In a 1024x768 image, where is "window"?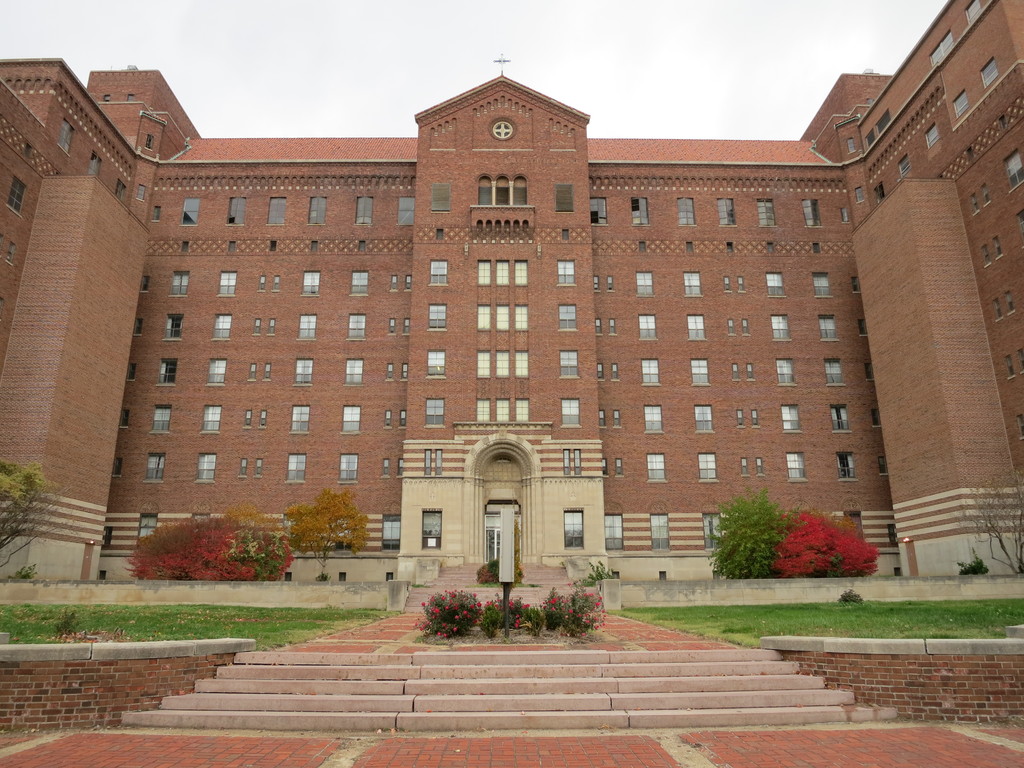
pyautogui.locateOnScreen(476, 349, 527, 378).
